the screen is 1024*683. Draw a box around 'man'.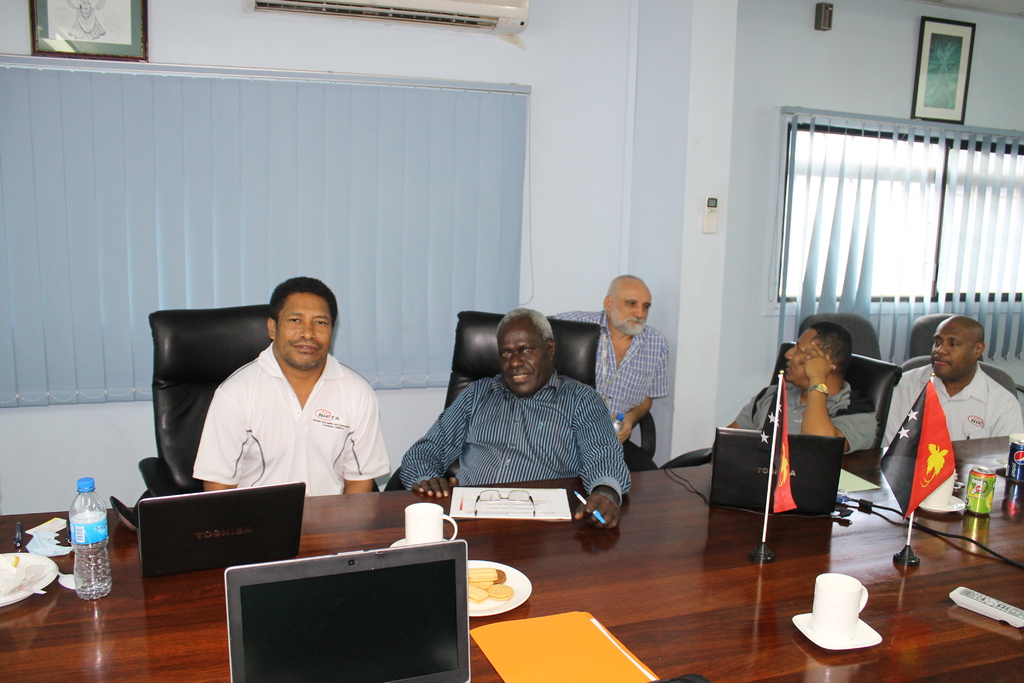
[left=712, top=321, right=880, bottom=466].
